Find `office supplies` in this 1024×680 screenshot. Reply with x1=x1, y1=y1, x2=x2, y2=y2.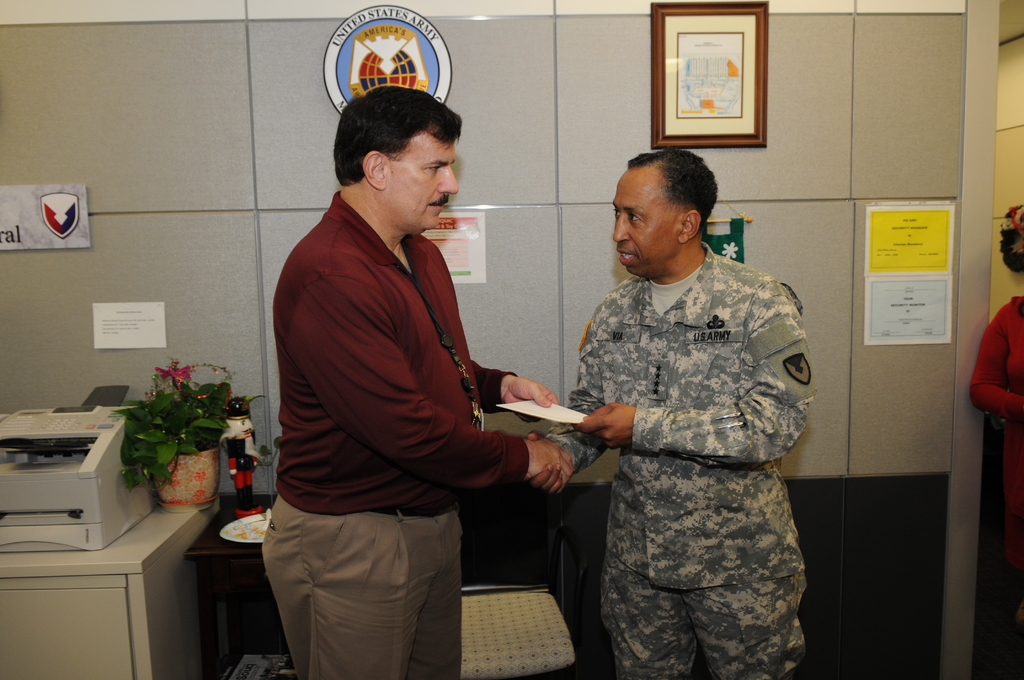
x1=493, y1=389, x2=585, y2=421.
